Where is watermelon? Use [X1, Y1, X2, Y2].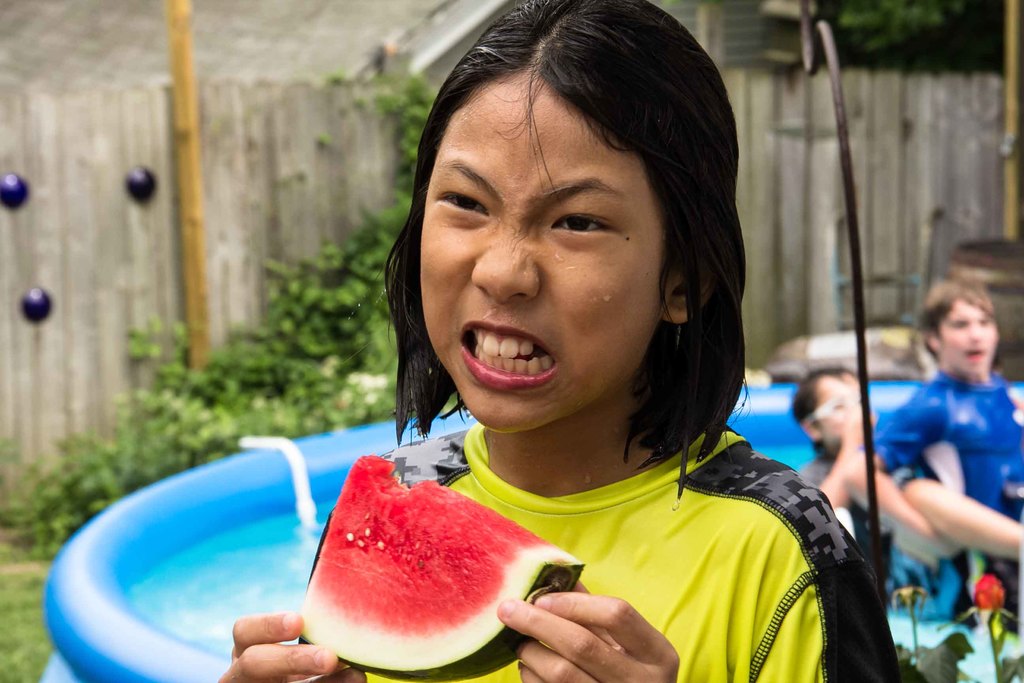
[295, 452, 588, 682].
